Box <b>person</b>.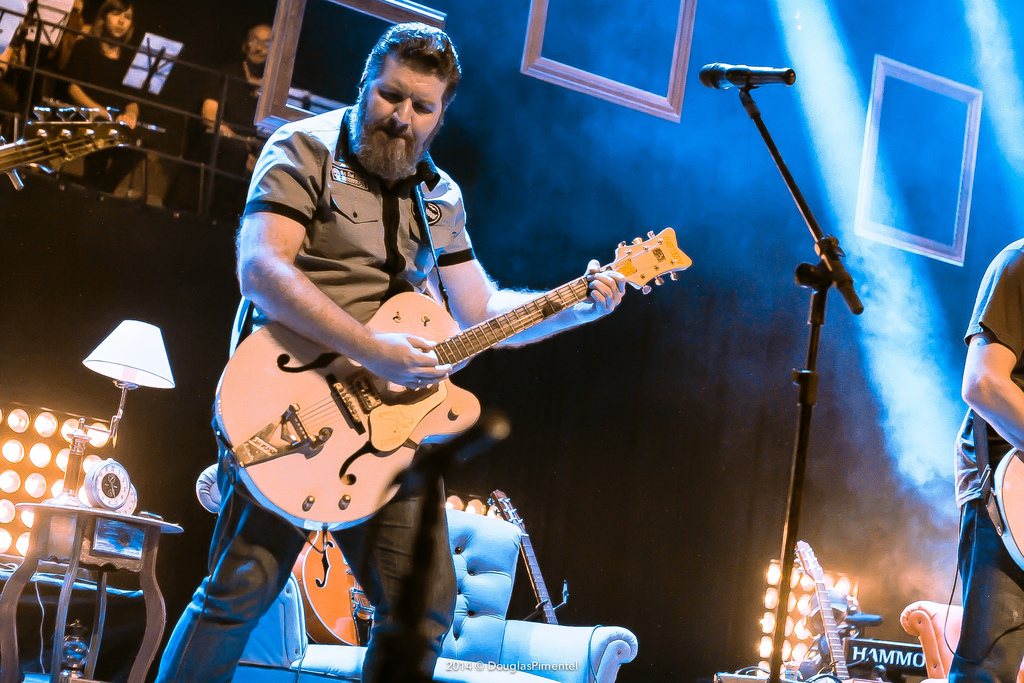
(x1=205, y1=19, x2=276, y2=145).
